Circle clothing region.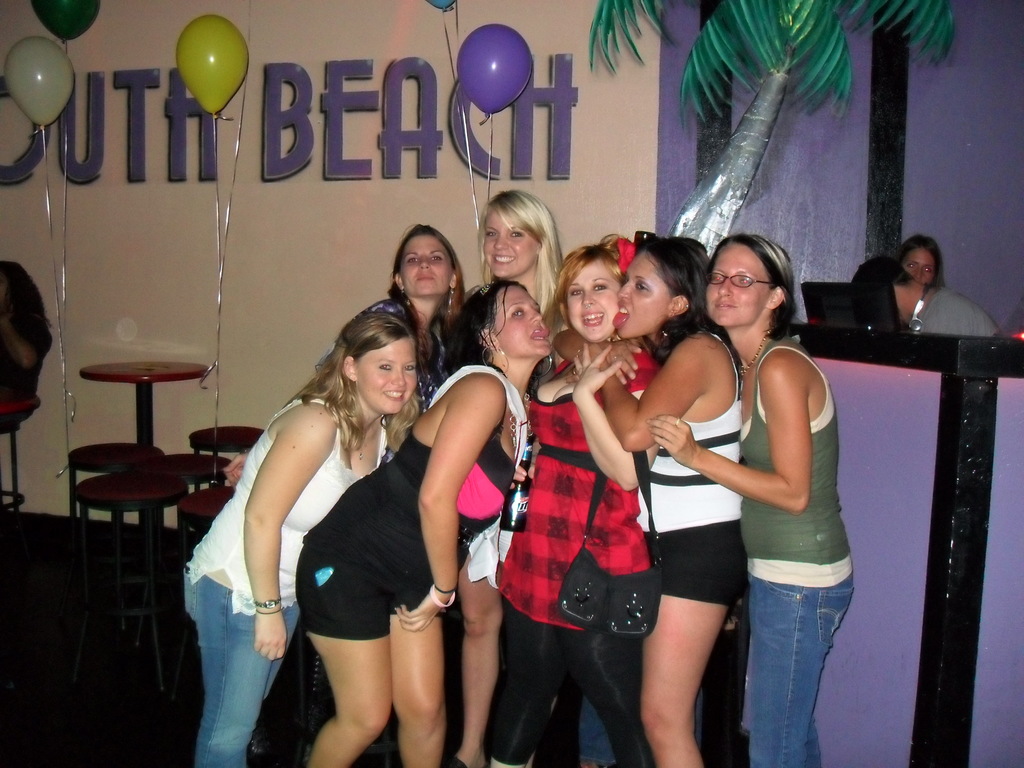
Region: region(292, 363, 534, 640).
